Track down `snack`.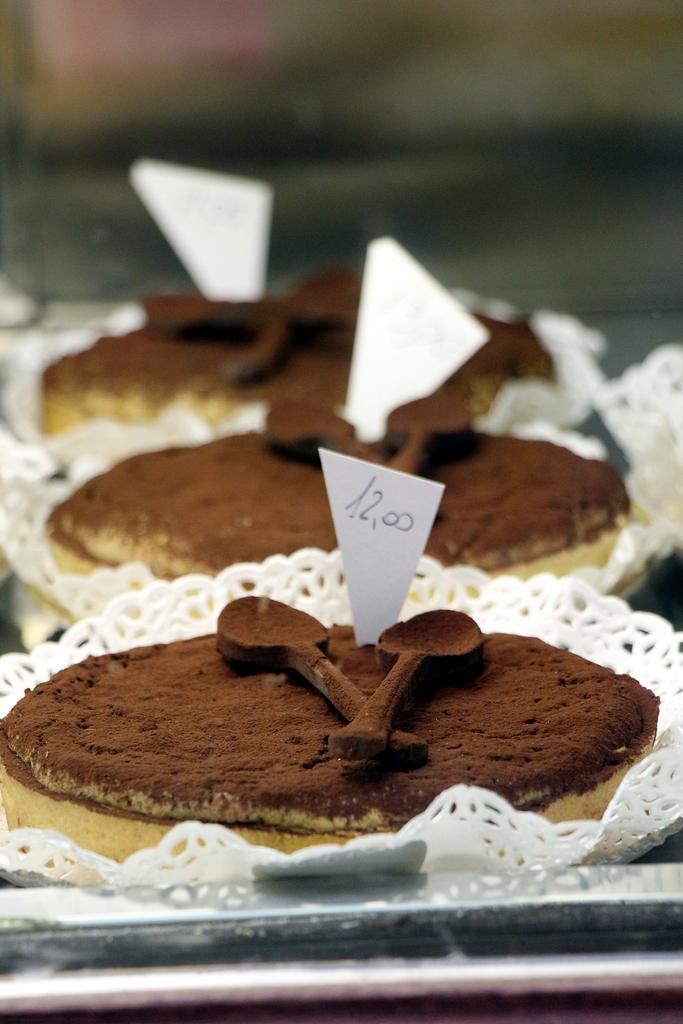
Tracked to x1=46 y1=403 x2=636 y2=619.
